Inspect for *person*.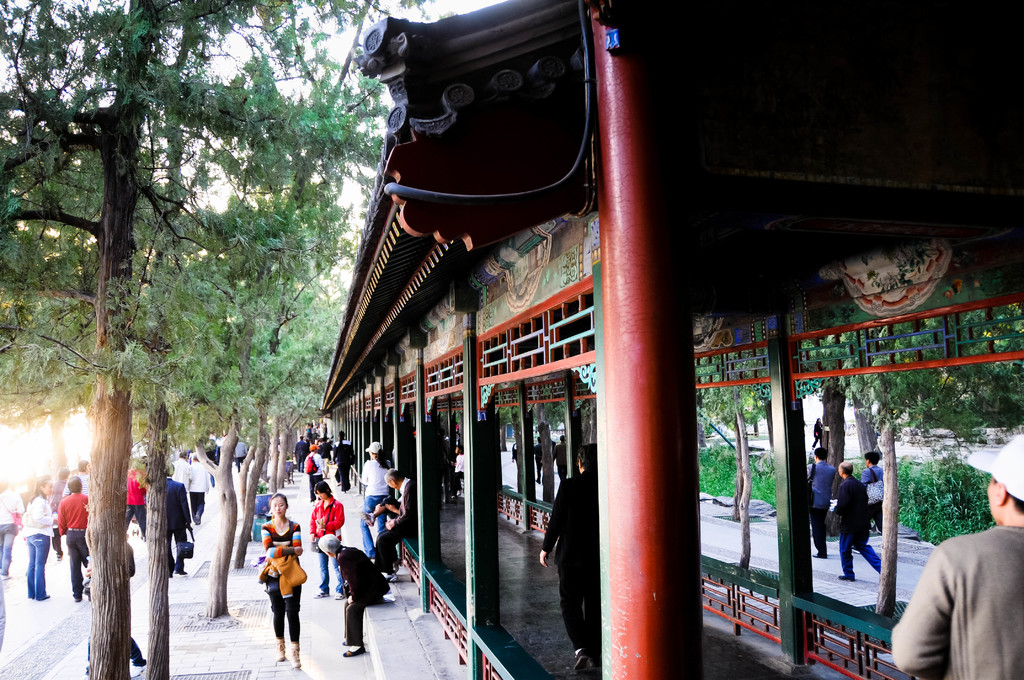
Inspection: box(309, 483, 346, 597).
